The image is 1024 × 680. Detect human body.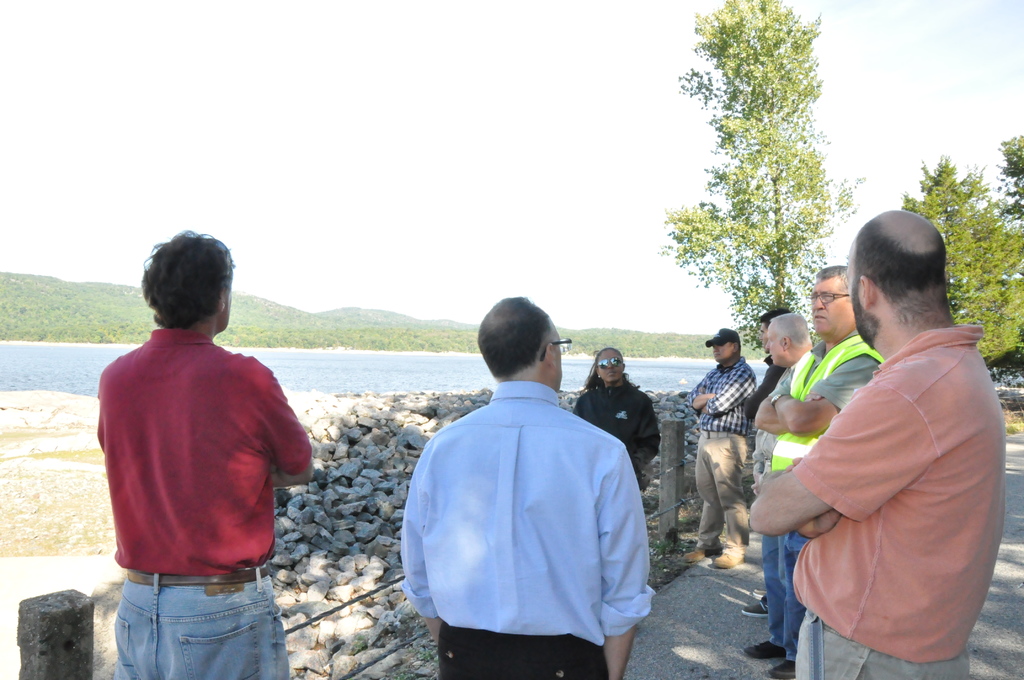
Detection: (x1=97, y1=229, x2=316, y2=679).
